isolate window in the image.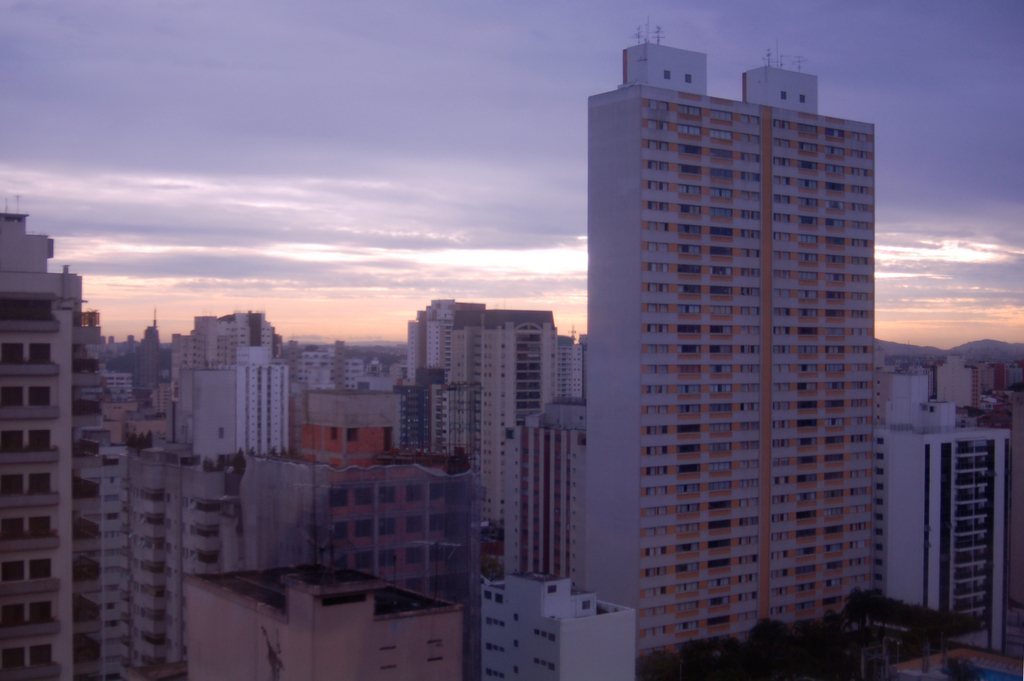
Isolated region: rect(742, 189, 762, 201).
